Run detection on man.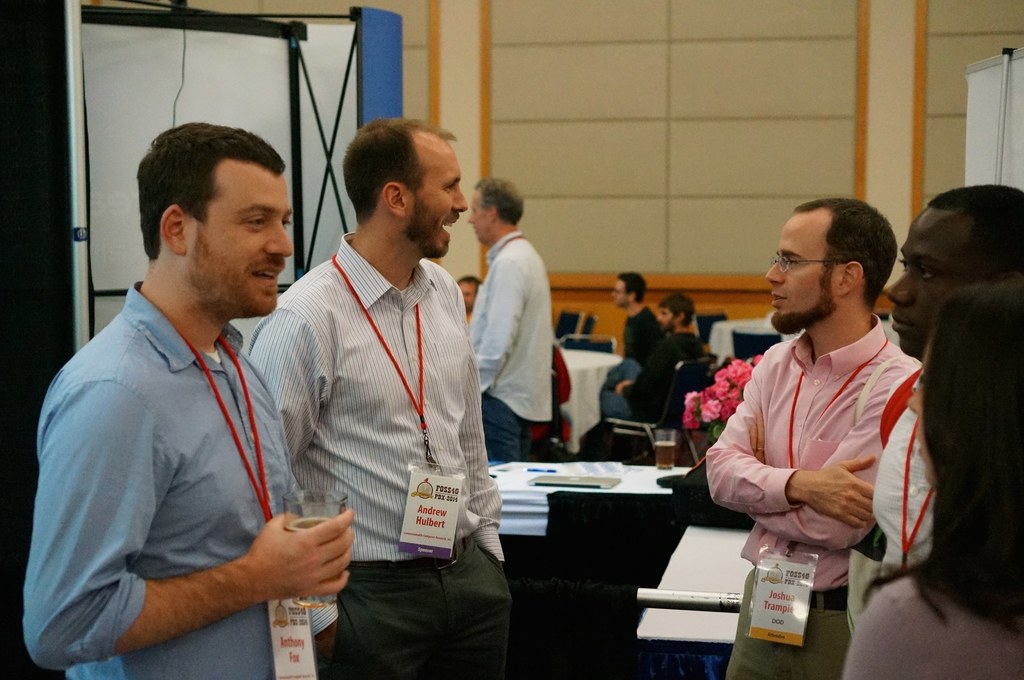
Result: BBox(246, 116, 505, 679).
